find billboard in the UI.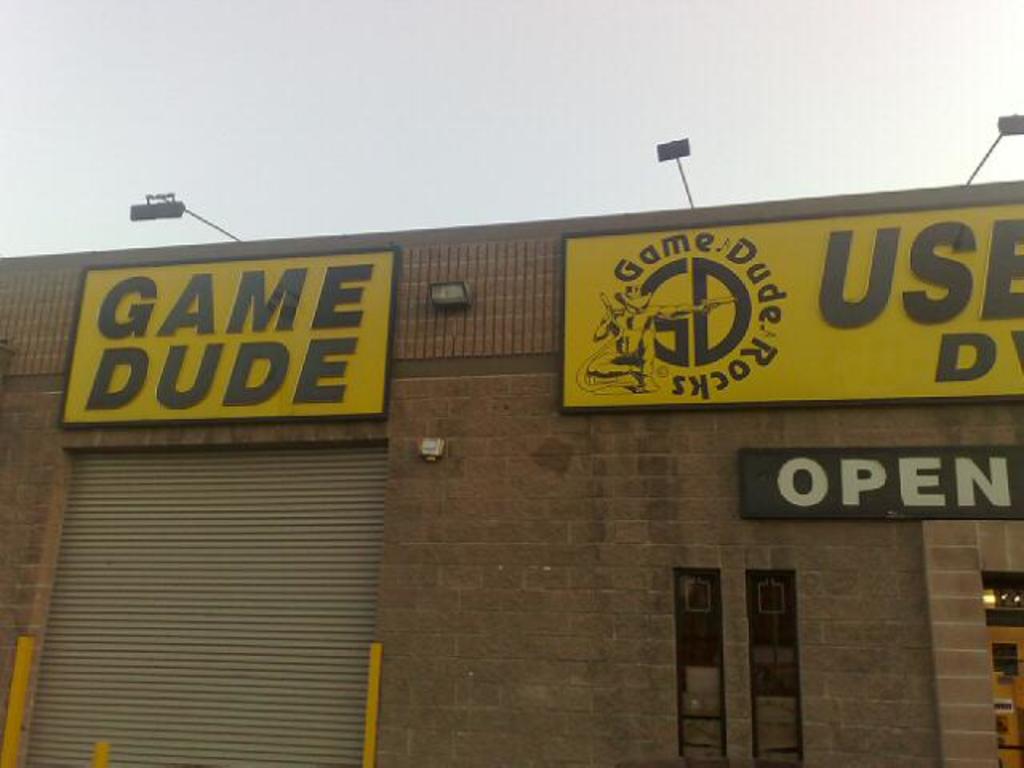
UI element at select_region(59, 243, 398, 430).
